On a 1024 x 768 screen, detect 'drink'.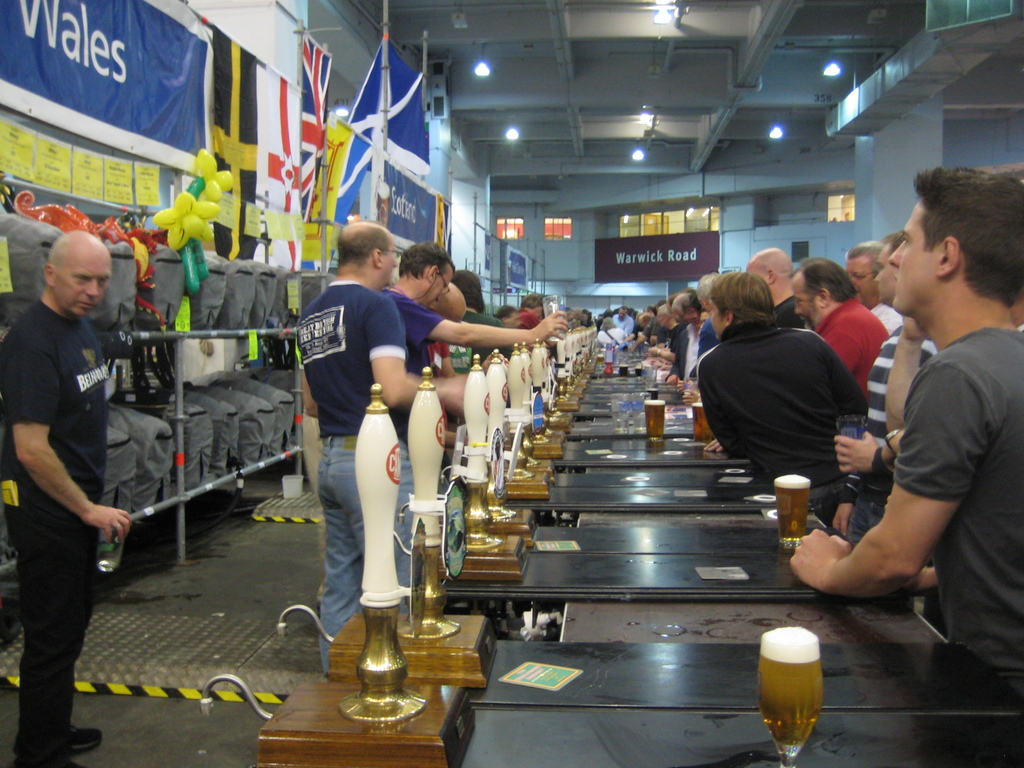
bbox=[645, 399, 666, 442].
